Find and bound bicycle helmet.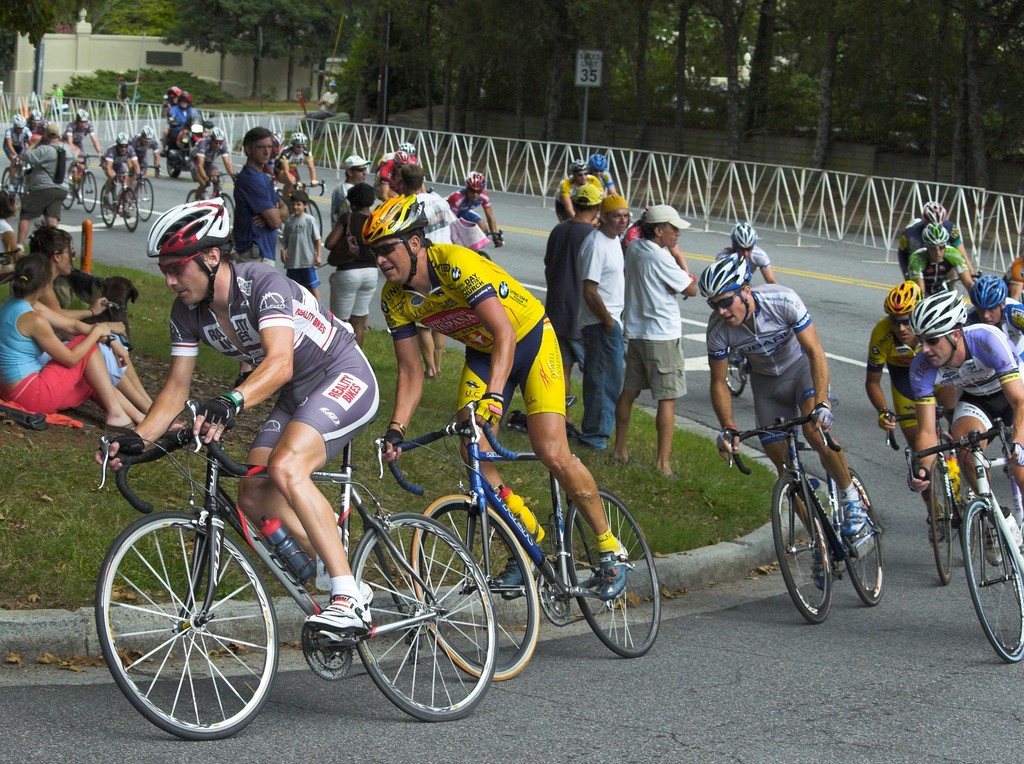
Bound: box(31, 107, 44, 125).
